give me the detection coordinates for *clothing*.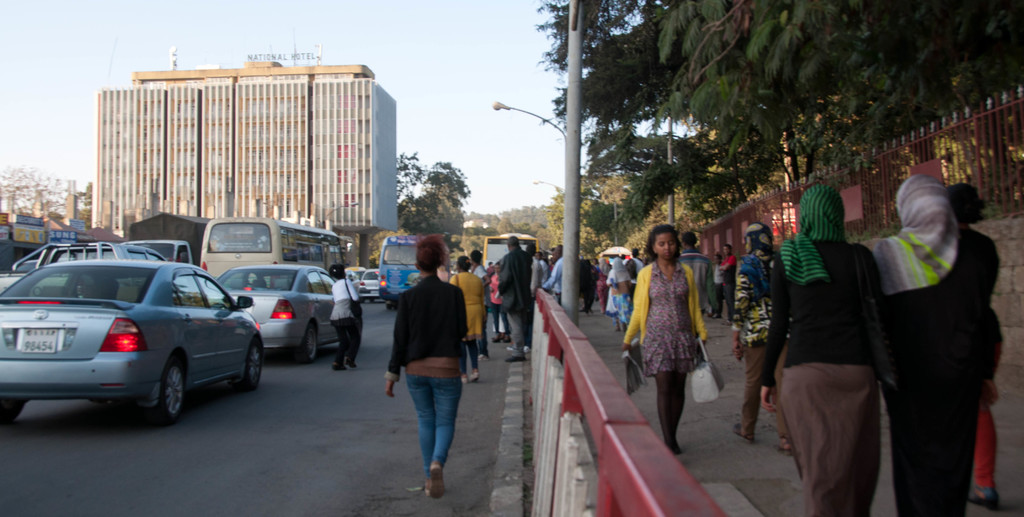
633/255/712/394.
